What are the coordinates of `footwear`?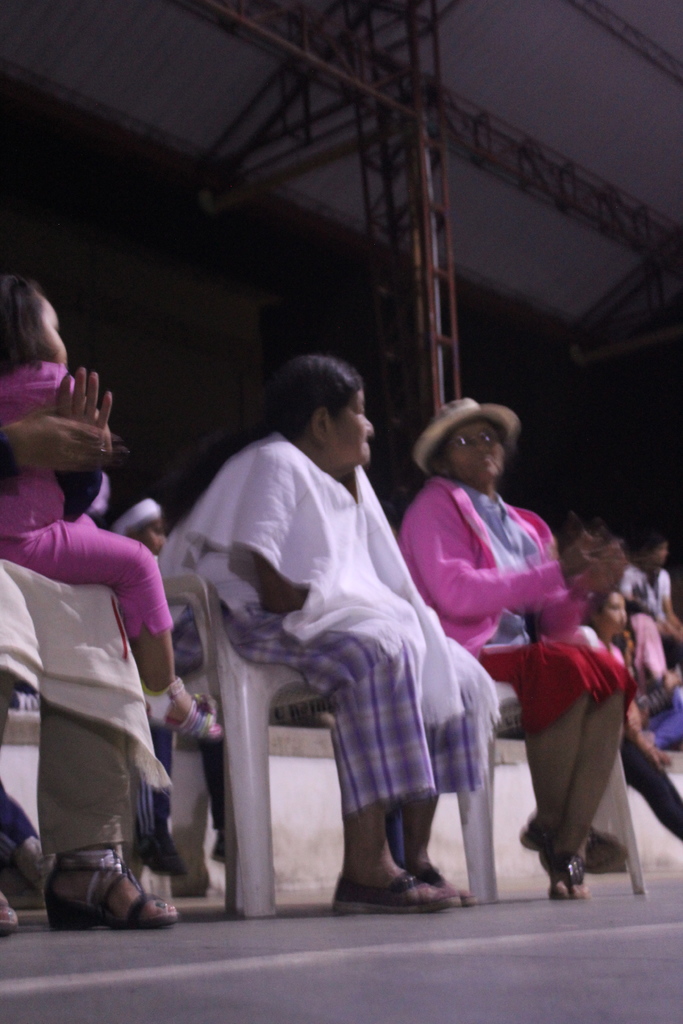
box(334, 865, 449, 910).
